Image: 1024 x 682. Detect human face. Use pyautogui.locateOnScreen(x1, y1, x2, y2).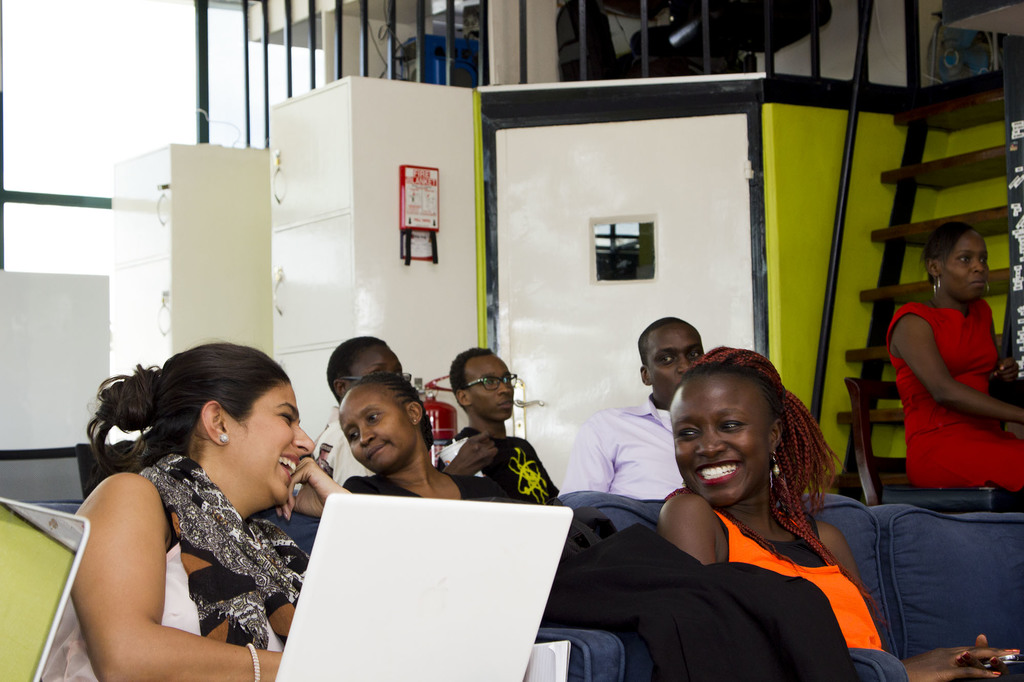
pyautogui.locateOnScreen(340, 386, 406, 471).
